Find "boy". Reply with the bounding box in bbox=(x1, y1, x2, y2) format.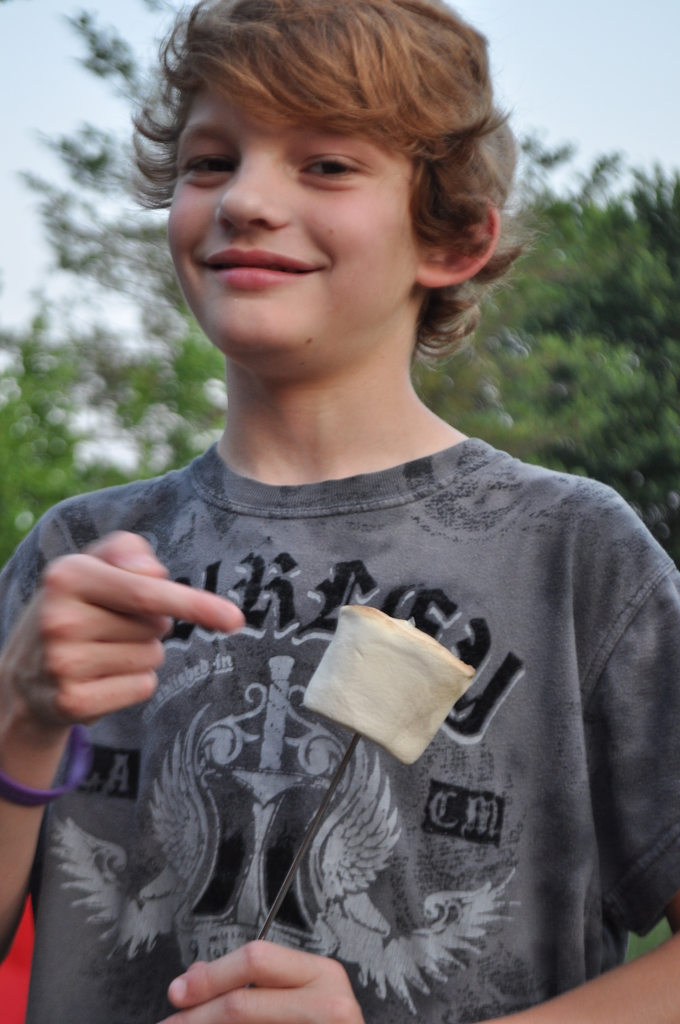
bbox=(44, 12, 635, 962).
